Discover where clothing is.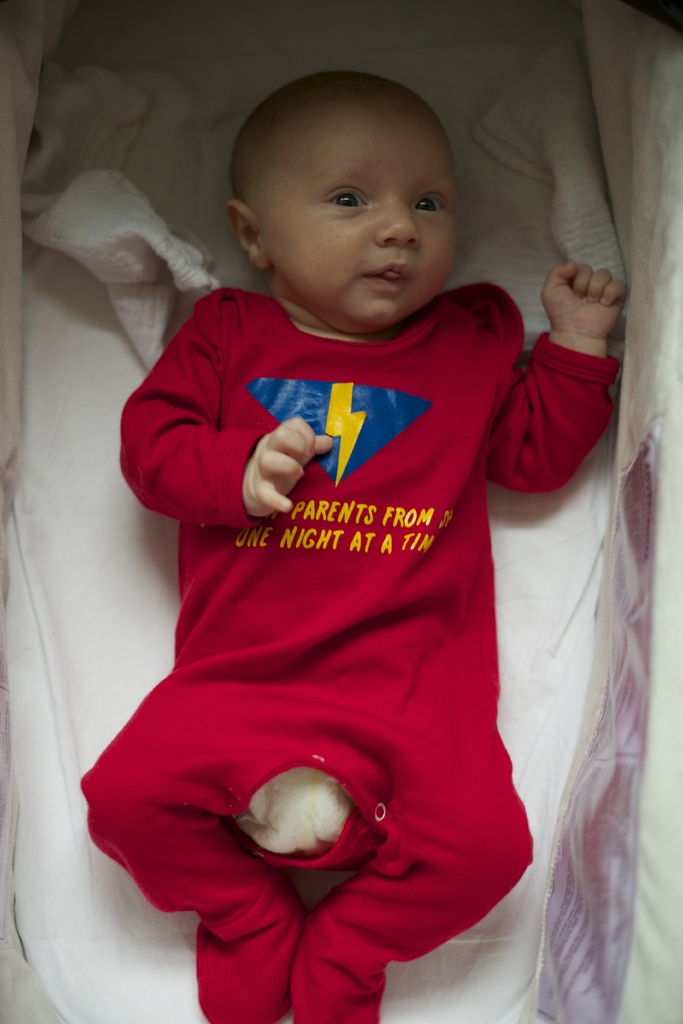
Discovered at detection(104, 239, 598, 984).
